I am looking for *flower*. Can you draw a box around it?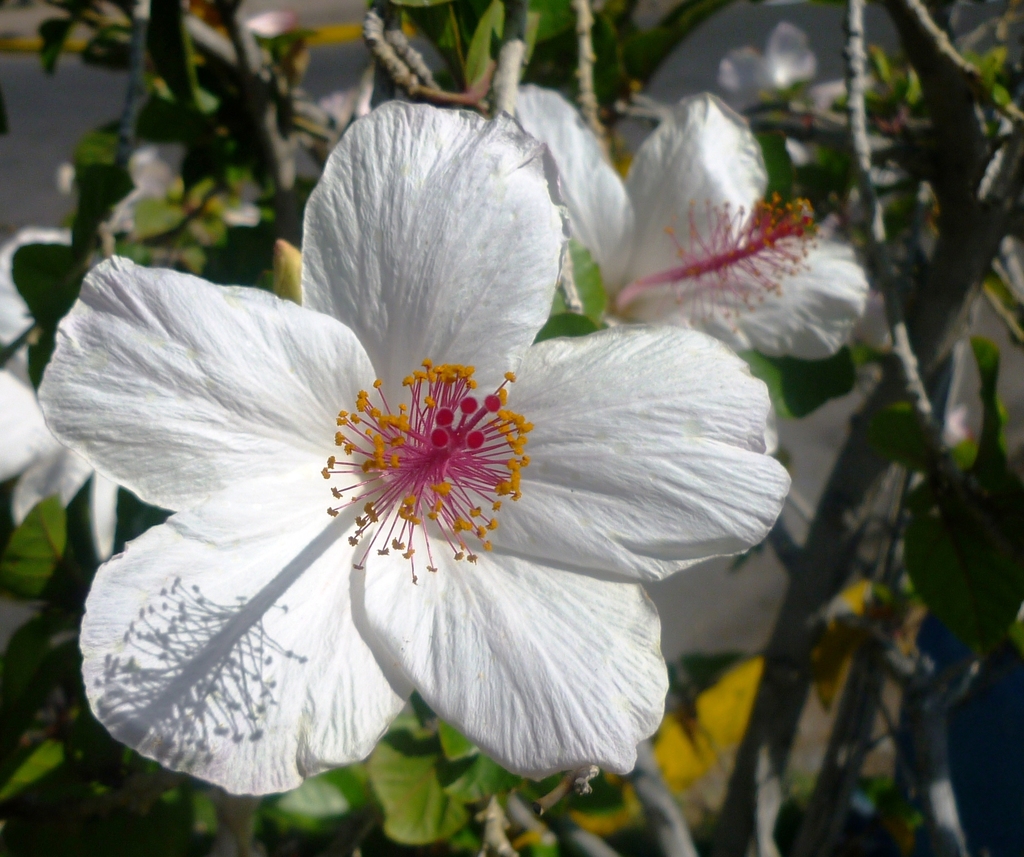
Sure, the bounding box is rect(79, 144, 742, 830).
